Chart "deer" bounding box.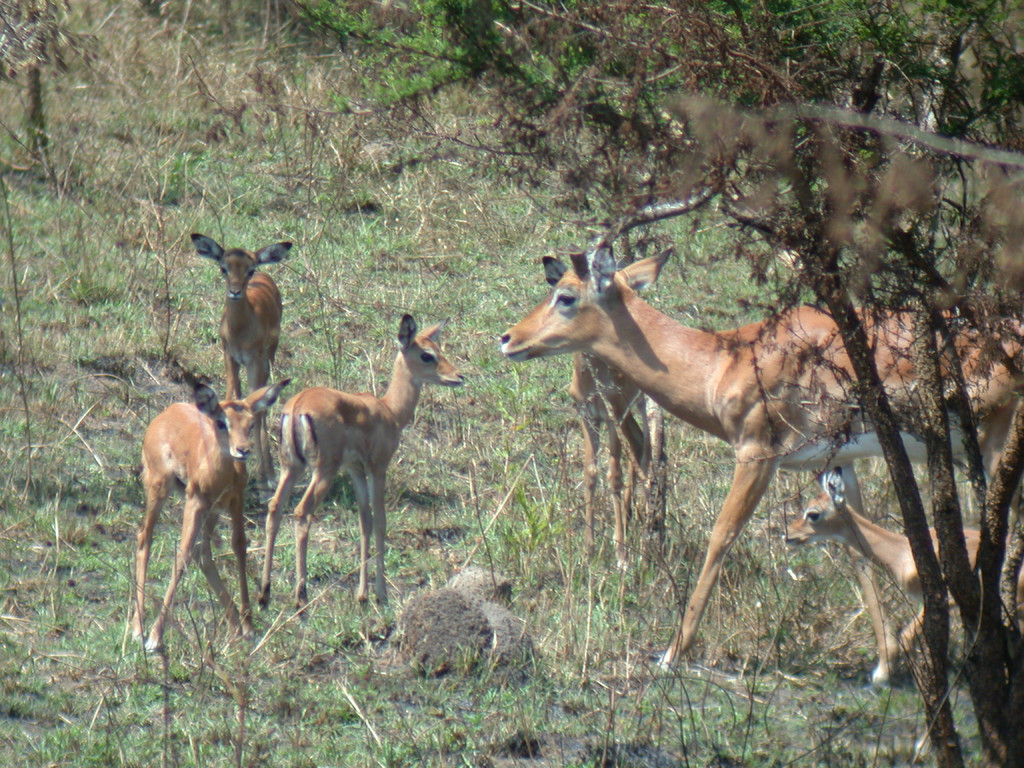
Charted: (left=255, top=310, right=463, bottom=617).
